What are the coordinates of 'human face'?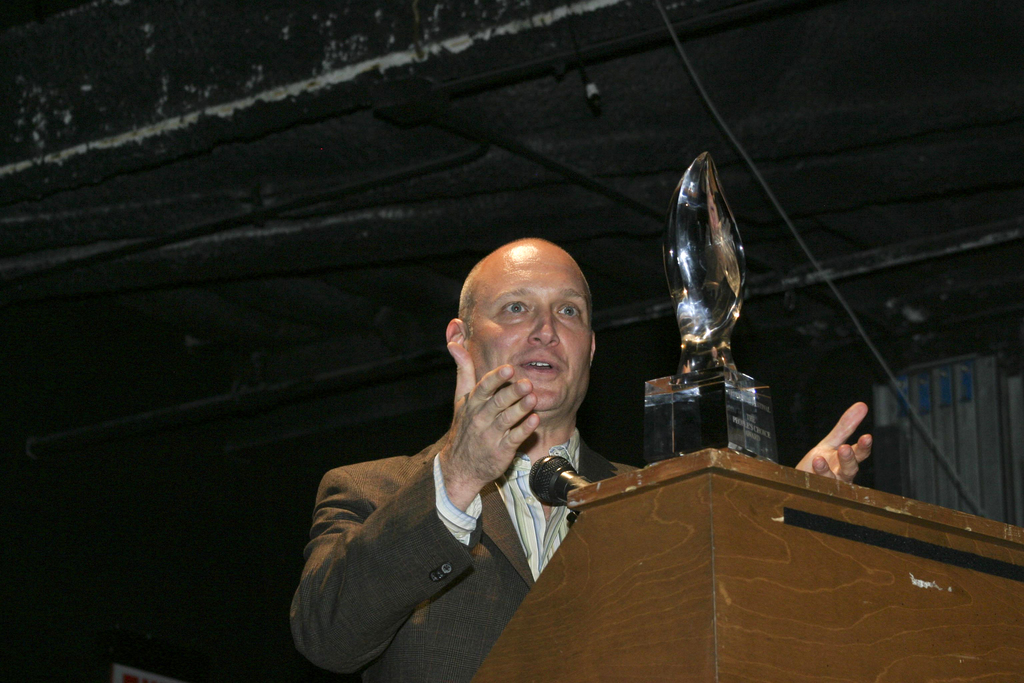
bbox(467, 248, 588, 417).
